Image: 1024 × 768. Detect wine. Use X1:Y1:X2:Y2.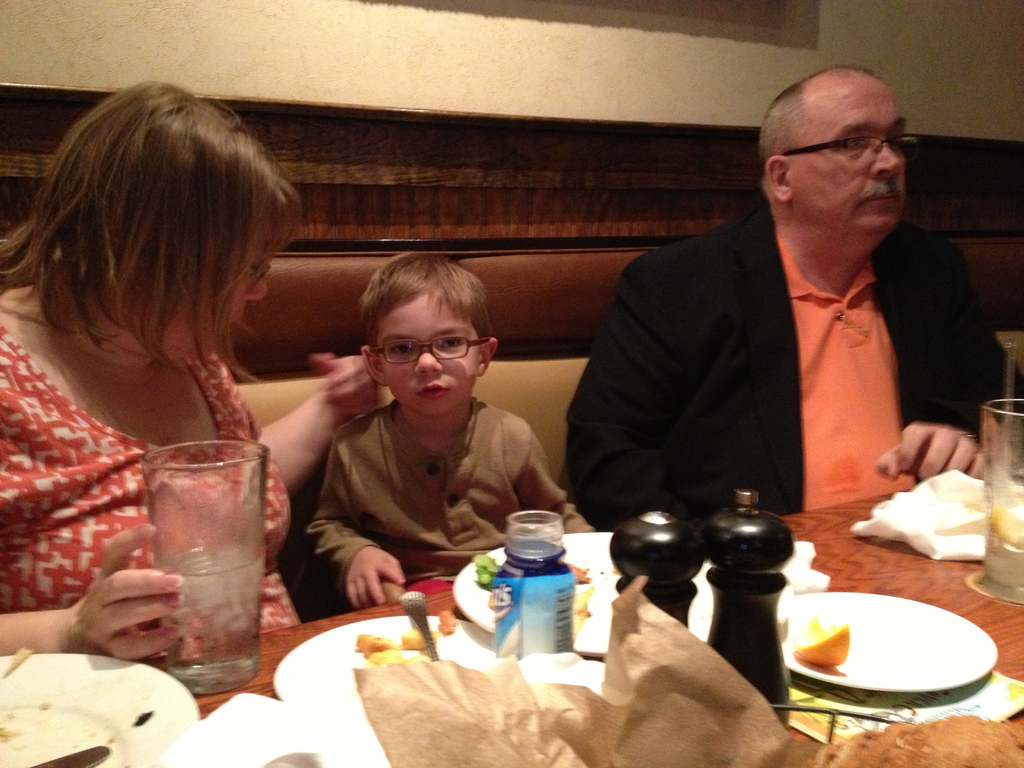
124:438:262:692.
